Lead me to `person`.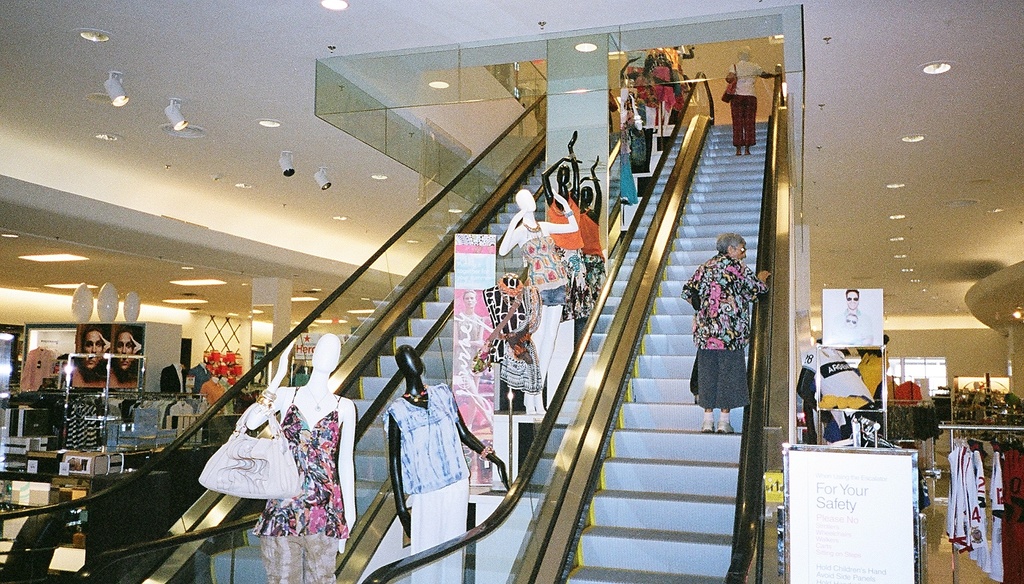
Lead to bbox=(79, 330, 108, 392).
